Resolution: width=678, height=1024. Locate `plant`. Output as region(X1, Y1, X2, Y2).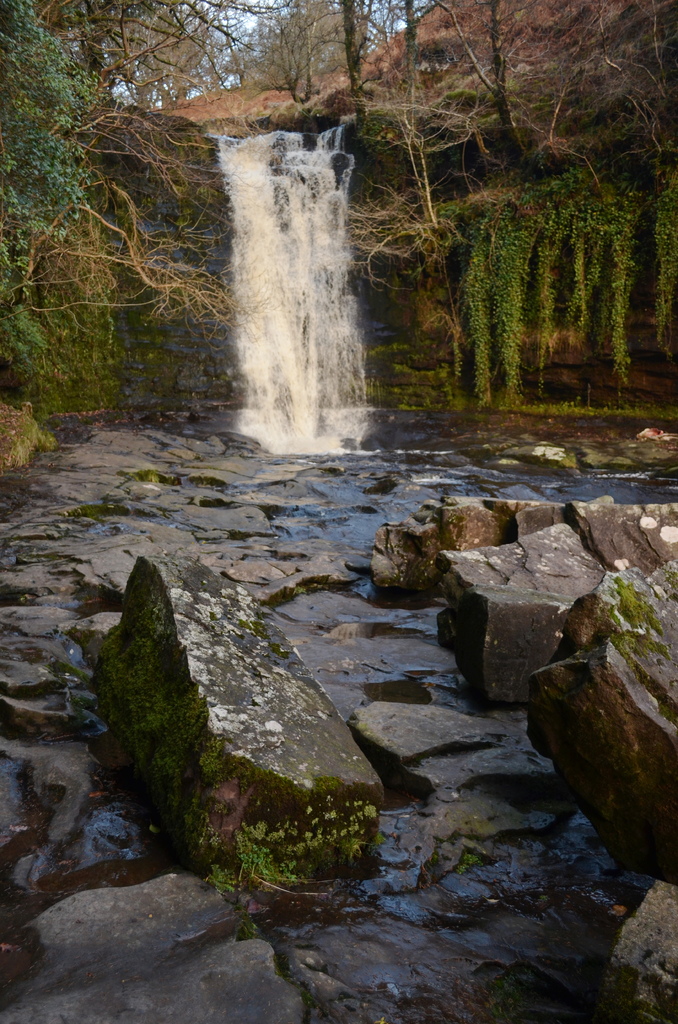
region(207, 861, 236, 898).
